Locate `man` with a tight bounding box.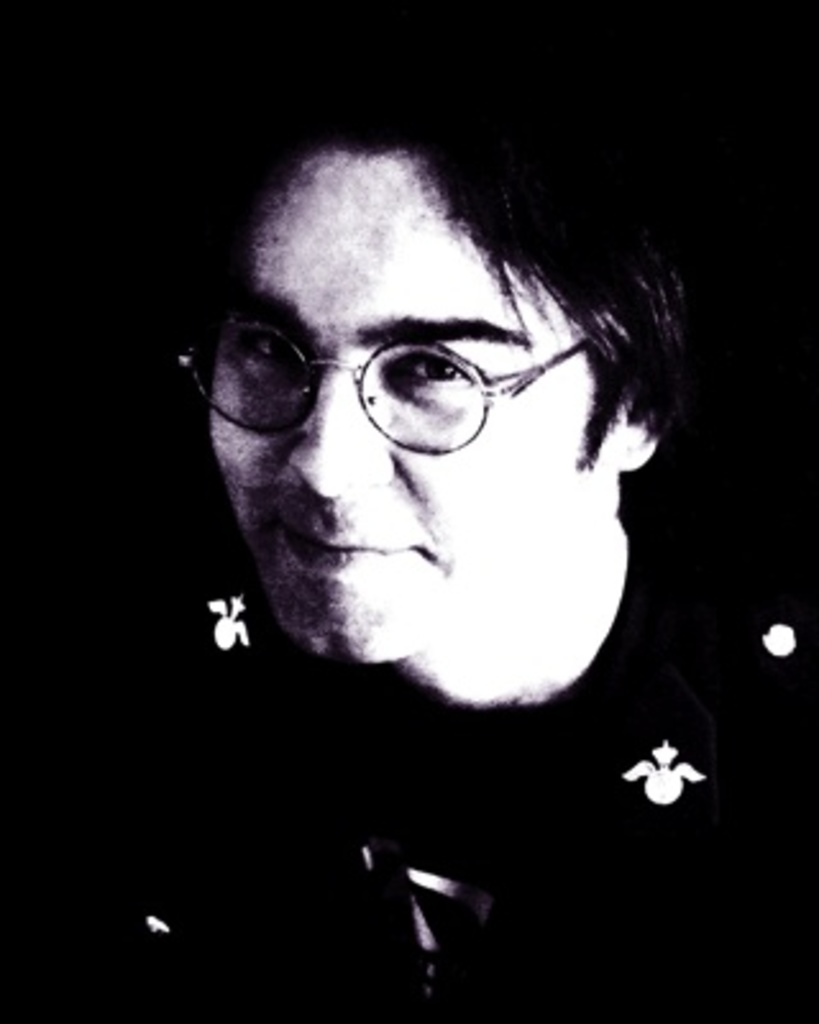
crop(69, 84, 818, 929).
